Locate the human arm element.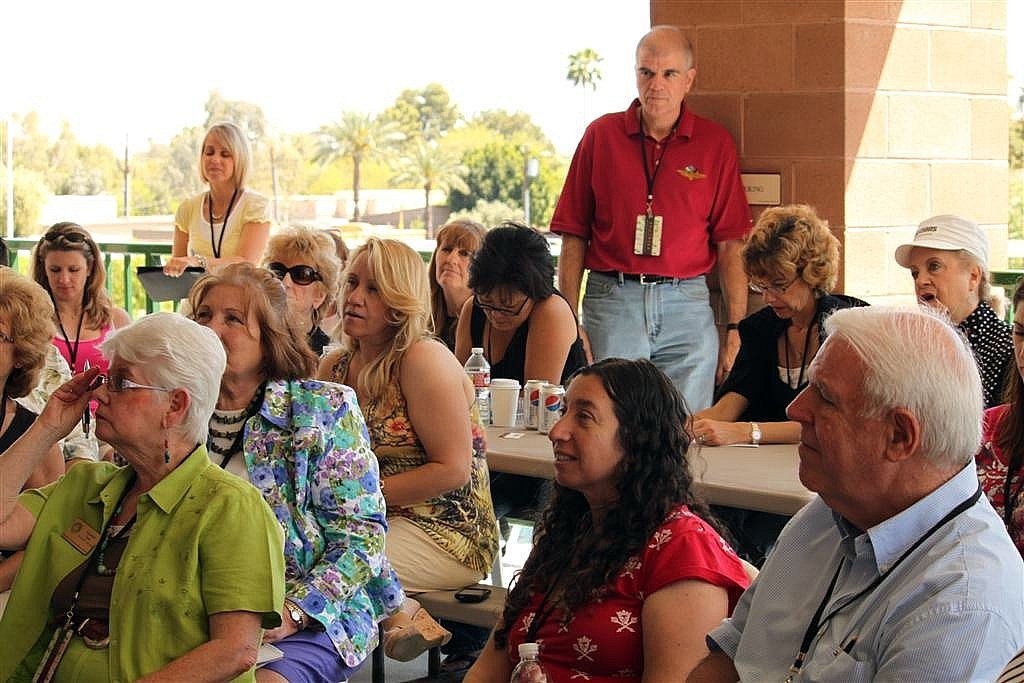
Element bbox: Rect(679, 313, 756, 431).
